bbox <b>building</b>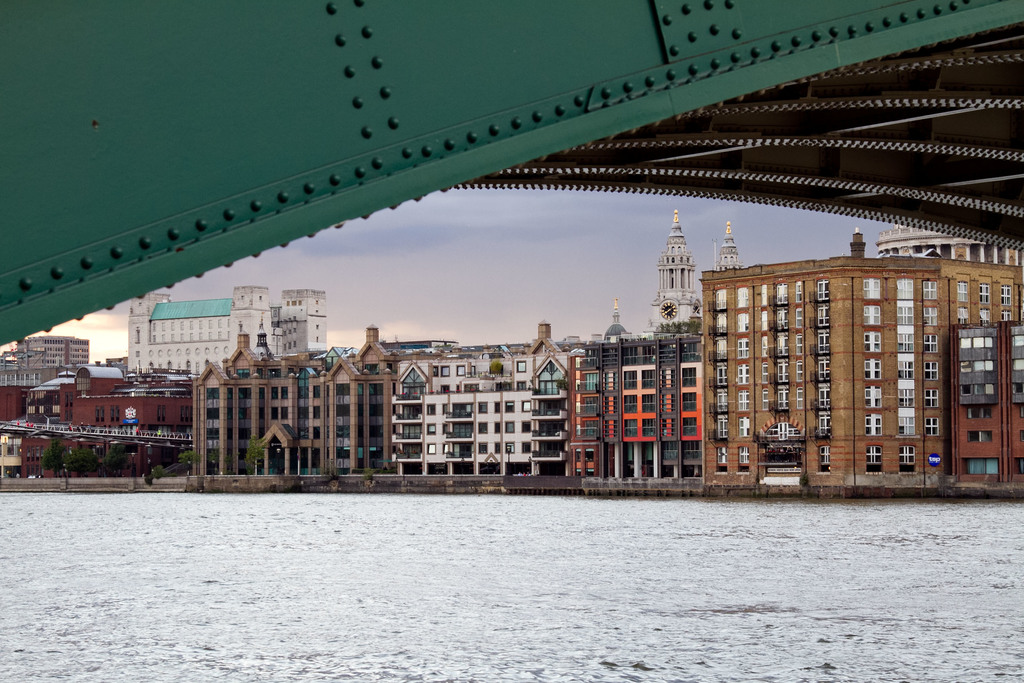
[703,230,1023,494]
